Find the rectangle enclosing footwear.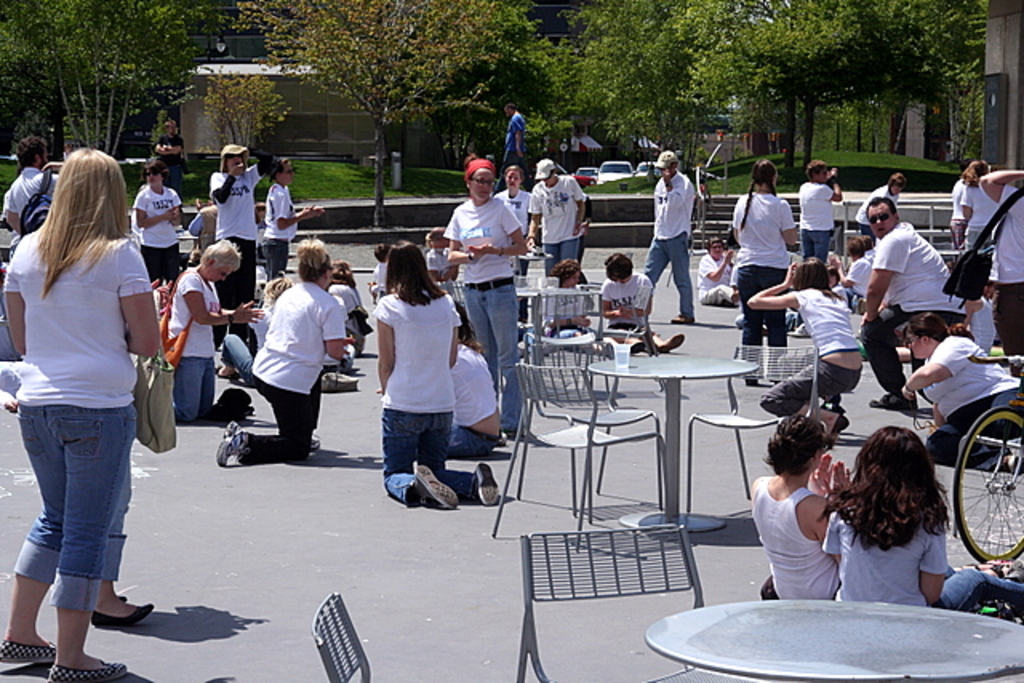
{"x1": 672, "y1": 318, "x2": 693, "y2": 322}.
